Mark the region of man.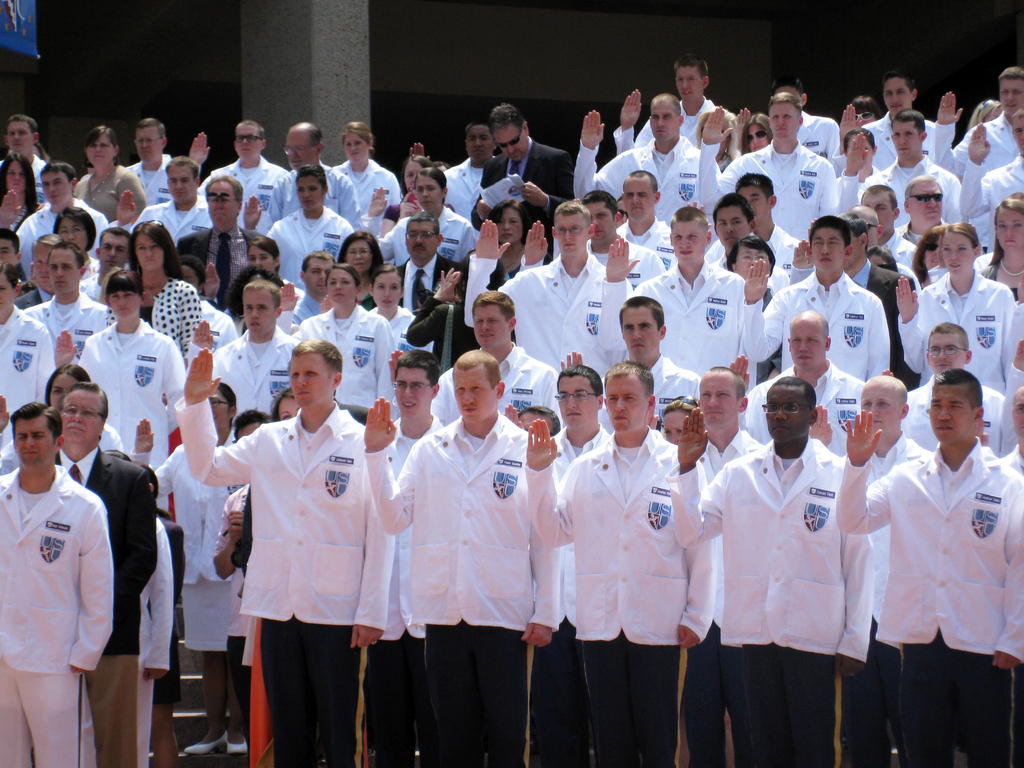
Region: [0, 227, 24, 268].
